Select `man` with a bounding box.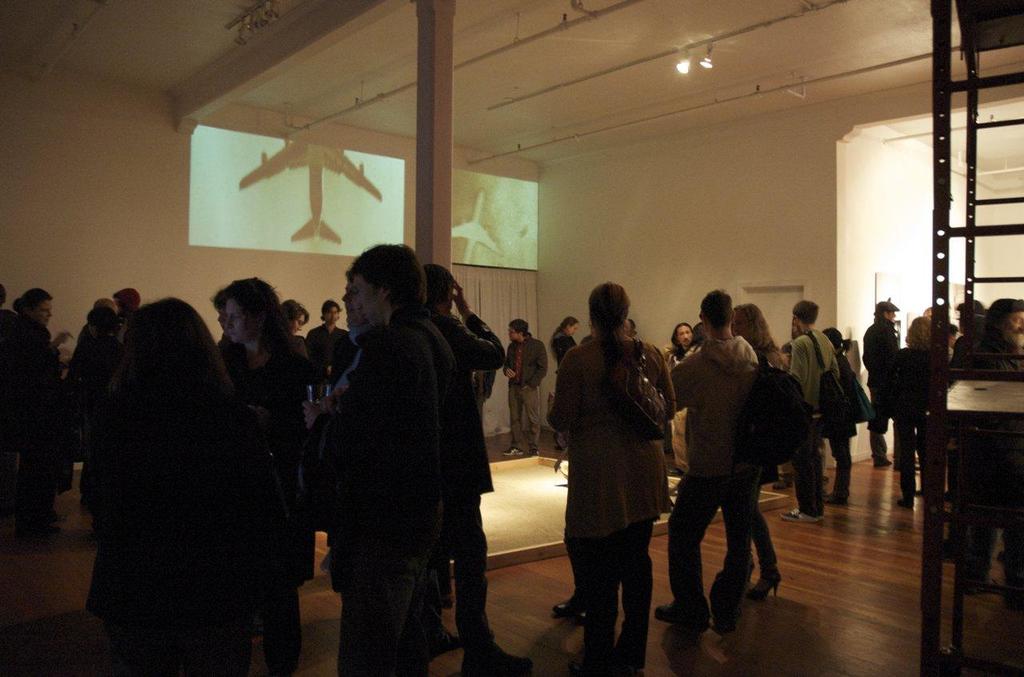
box(862, 287, 912, 472).
